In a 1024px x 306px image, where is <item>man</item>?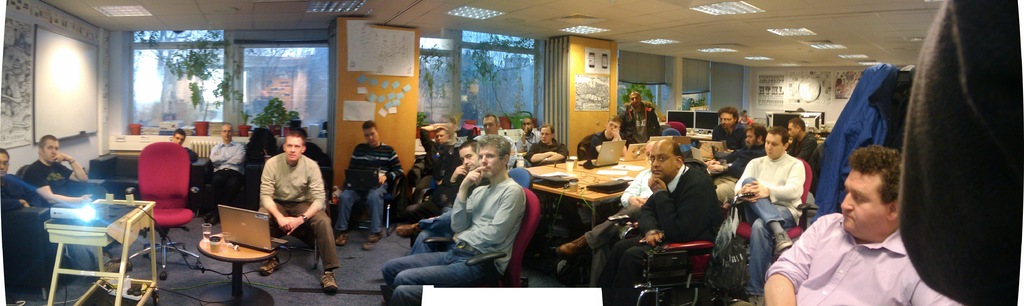
pyautogui.locateOnScreen(170, 123, 196, 185).
